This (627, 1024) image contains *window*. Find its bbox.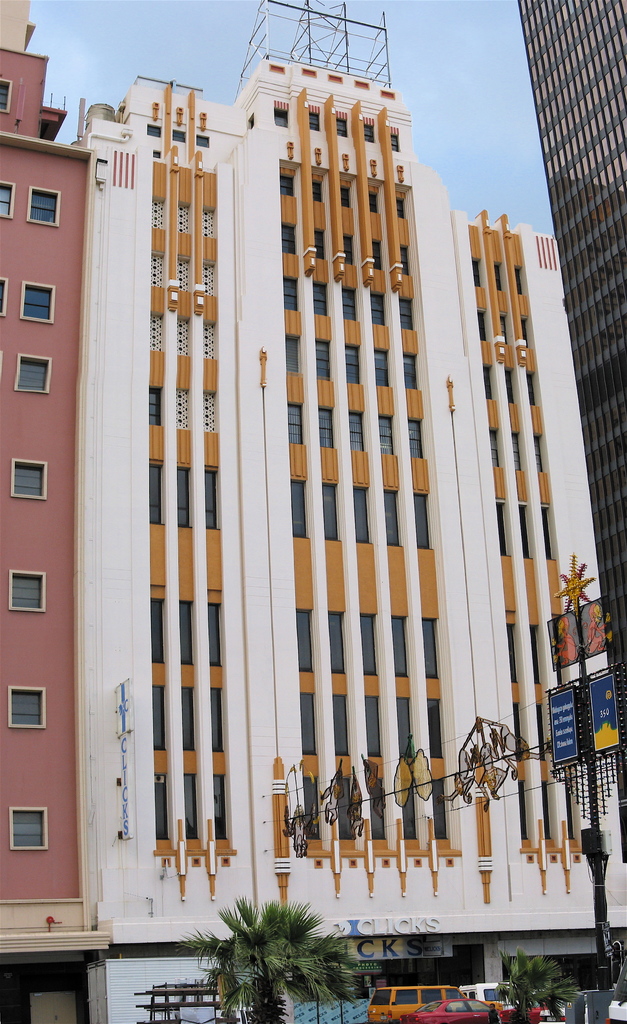
152,251,166,289.
